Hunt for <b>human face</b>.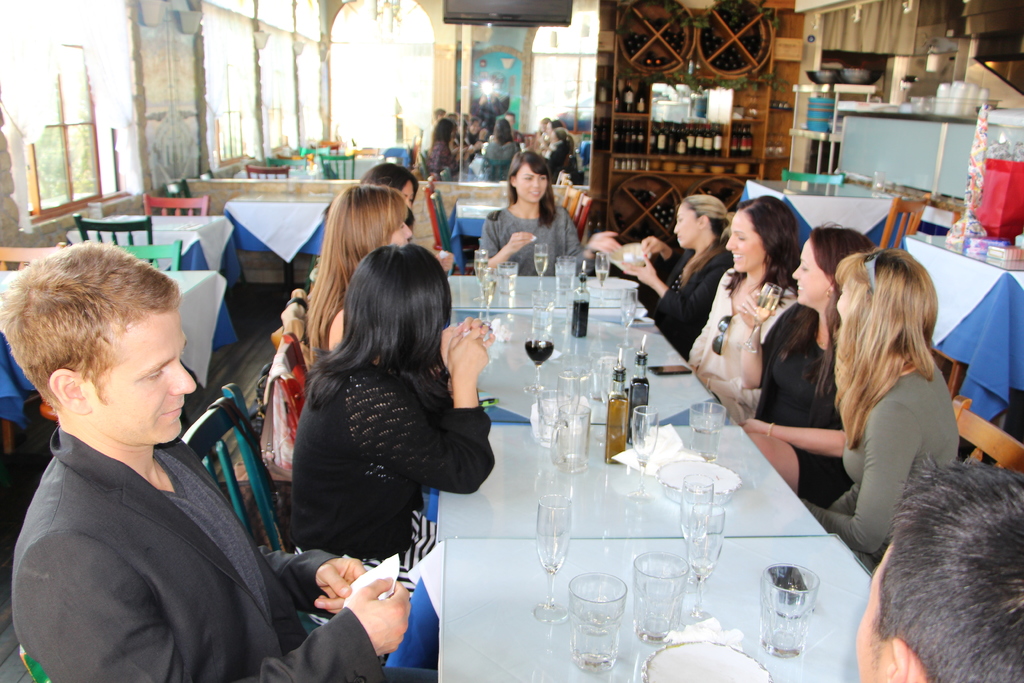
Hunted down at select_region(790, 238, 817, 306).
